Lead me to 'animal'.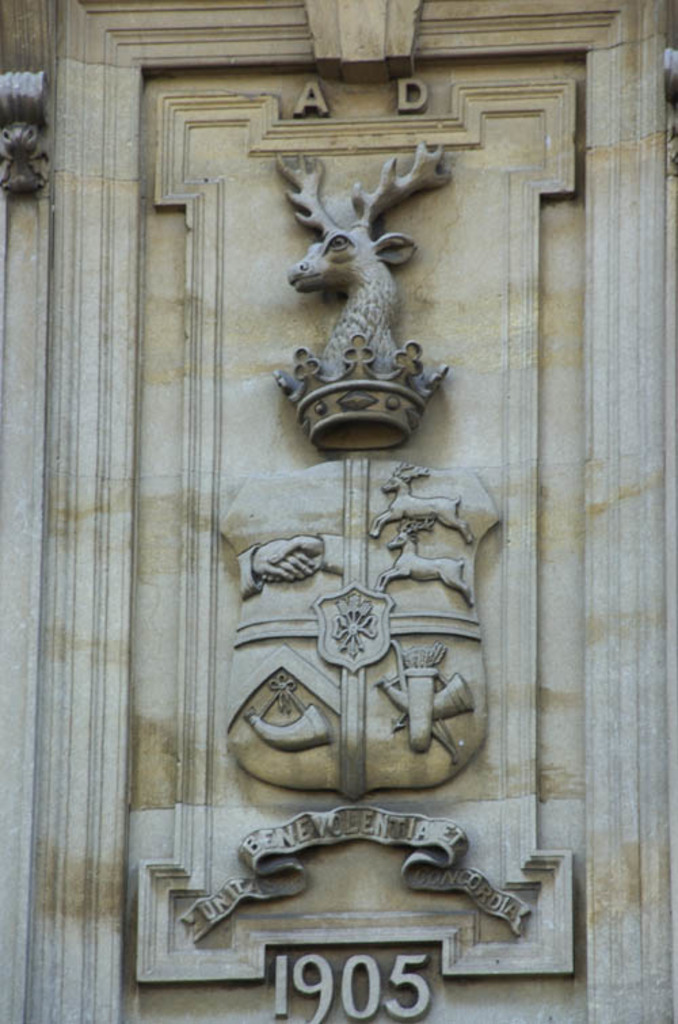
Lead to [left=370, top=465, right=471, bottom=543].
